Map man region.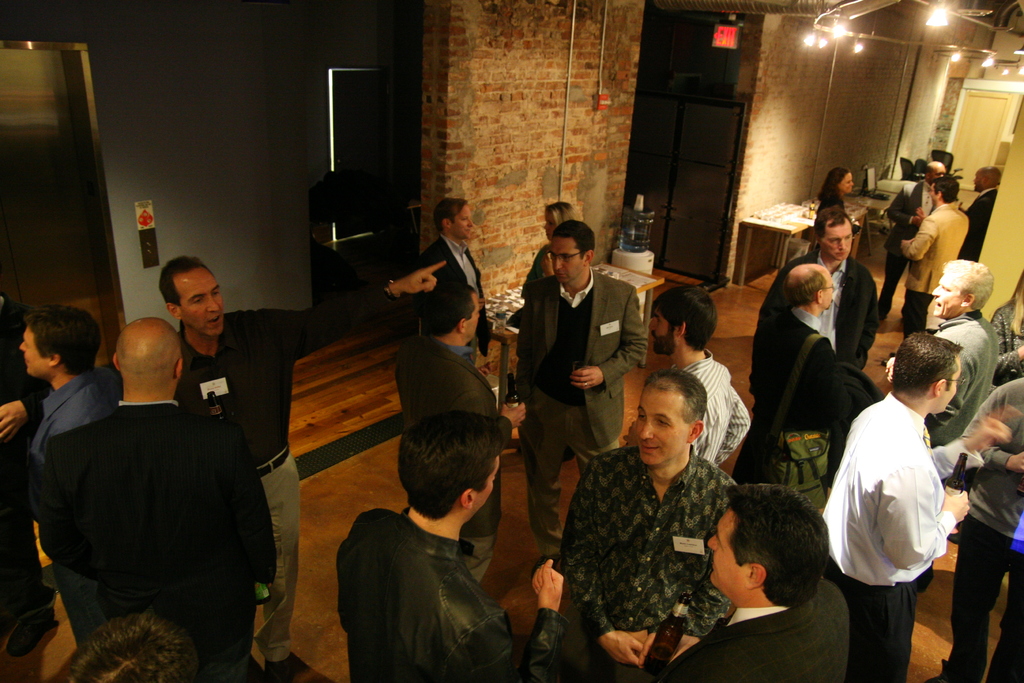
Mapped to <region>885, 160, 948, 319</region>.
